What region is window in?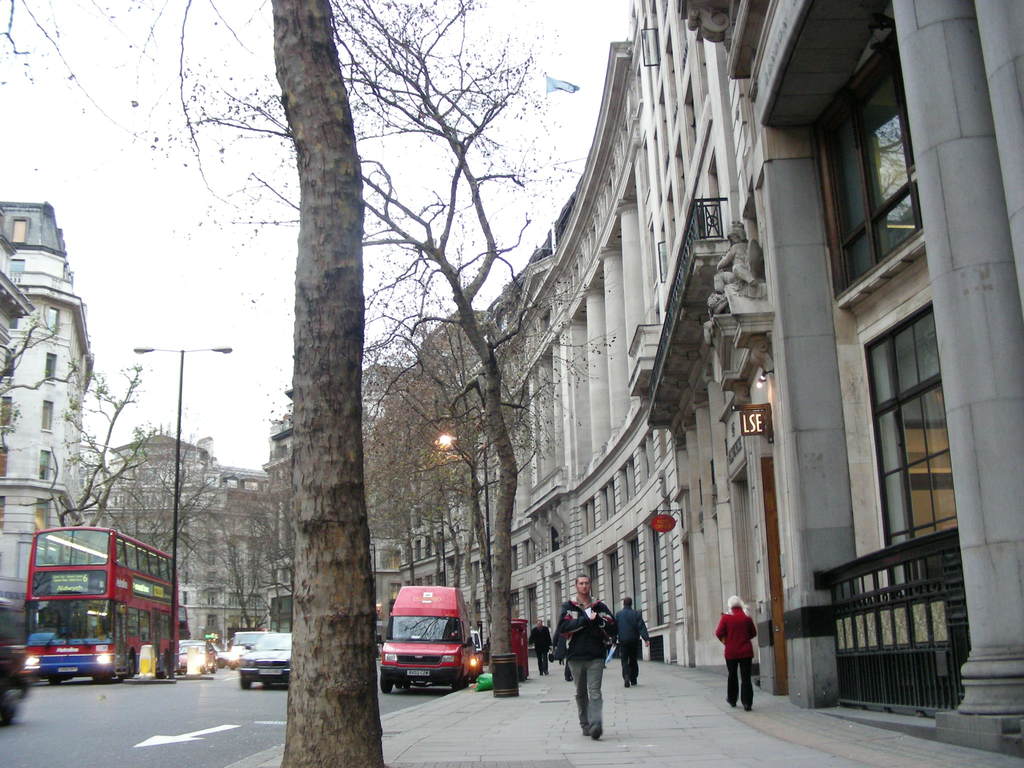
Rect(606, 549, 626, 614).
